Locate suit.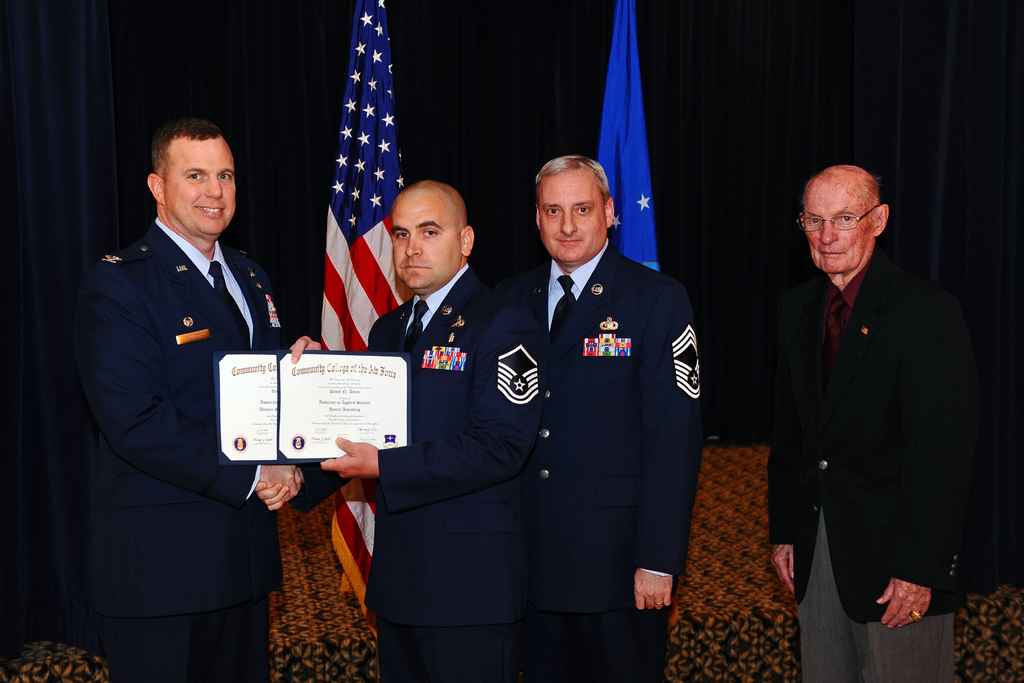
Bounding box: {"left": 289, "top": 262, "right": 545, "bottom": 682}.
